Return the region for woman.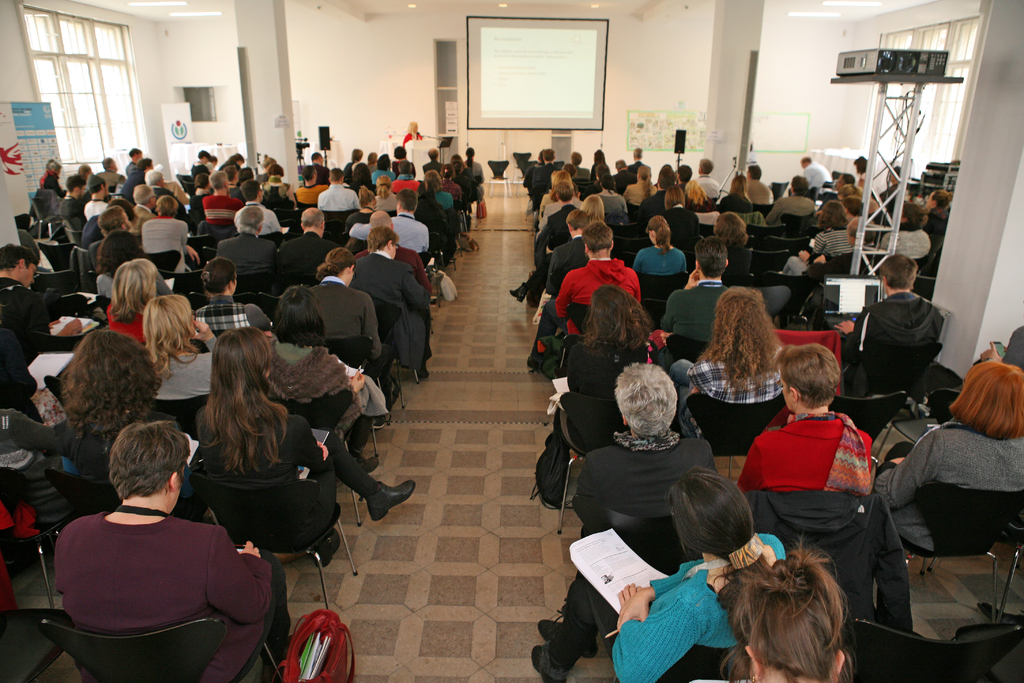
l=925, t=190, r=955, b=233.
